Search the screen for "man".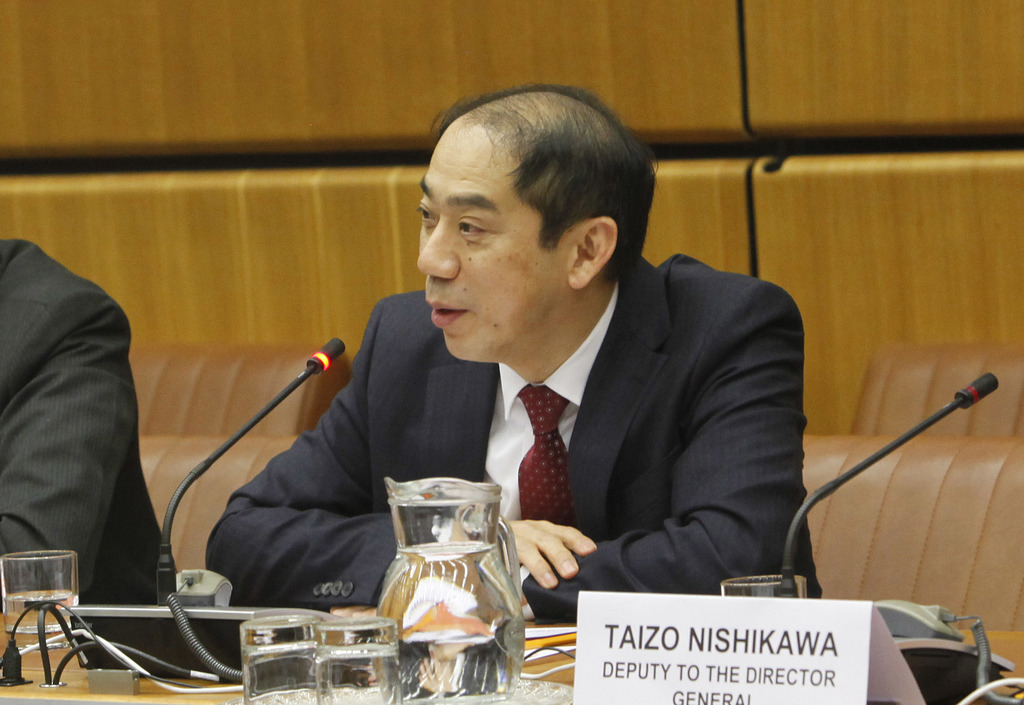
Found at x1=204 y1=71 x2=828 y2=615.
